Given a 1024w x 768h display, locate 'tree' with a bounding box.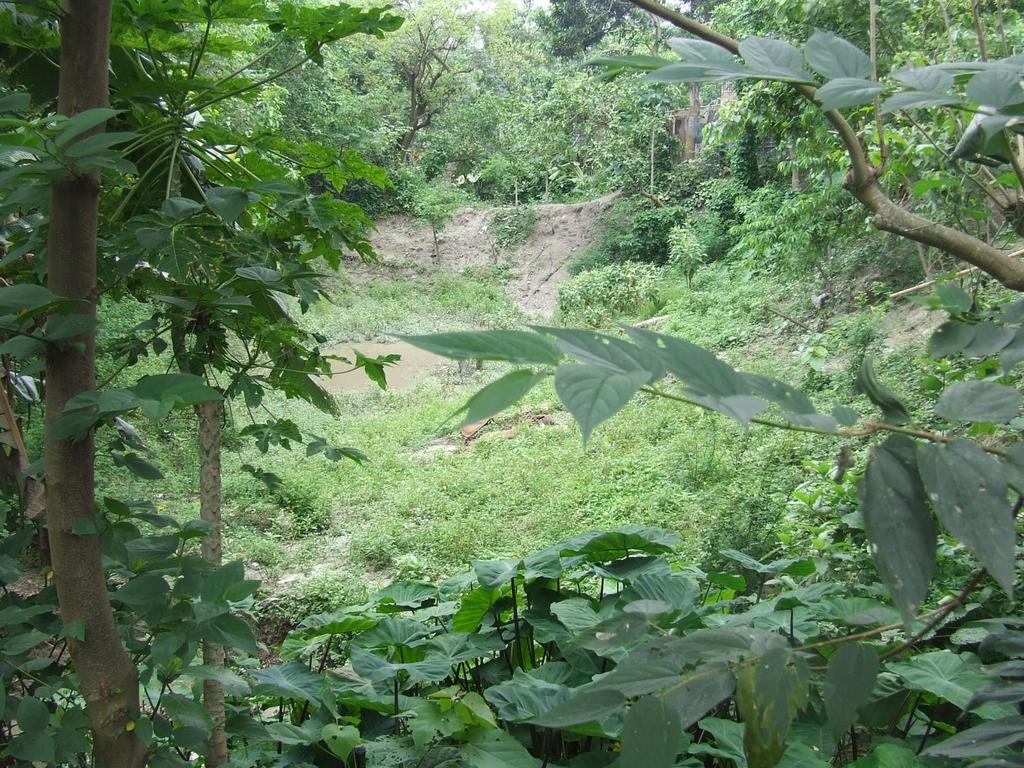
Located: (left=0, top=0, right=160, bottom=766).
